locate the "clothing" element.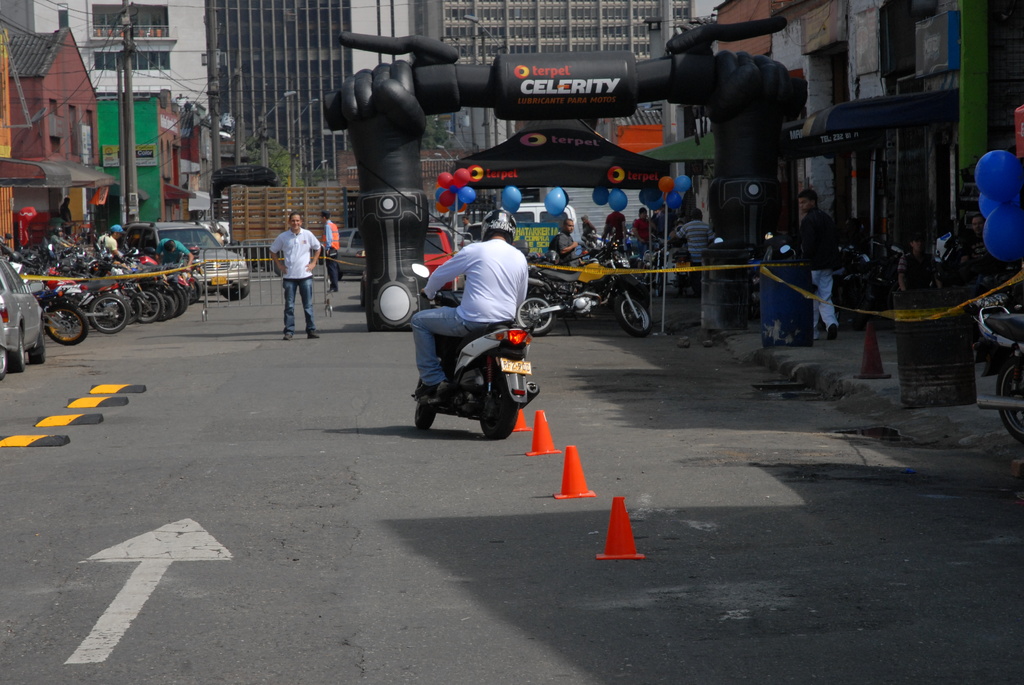
Element bbox: {"x1": 607, "y1": 211, "x2": 637, "y2": 248}.
